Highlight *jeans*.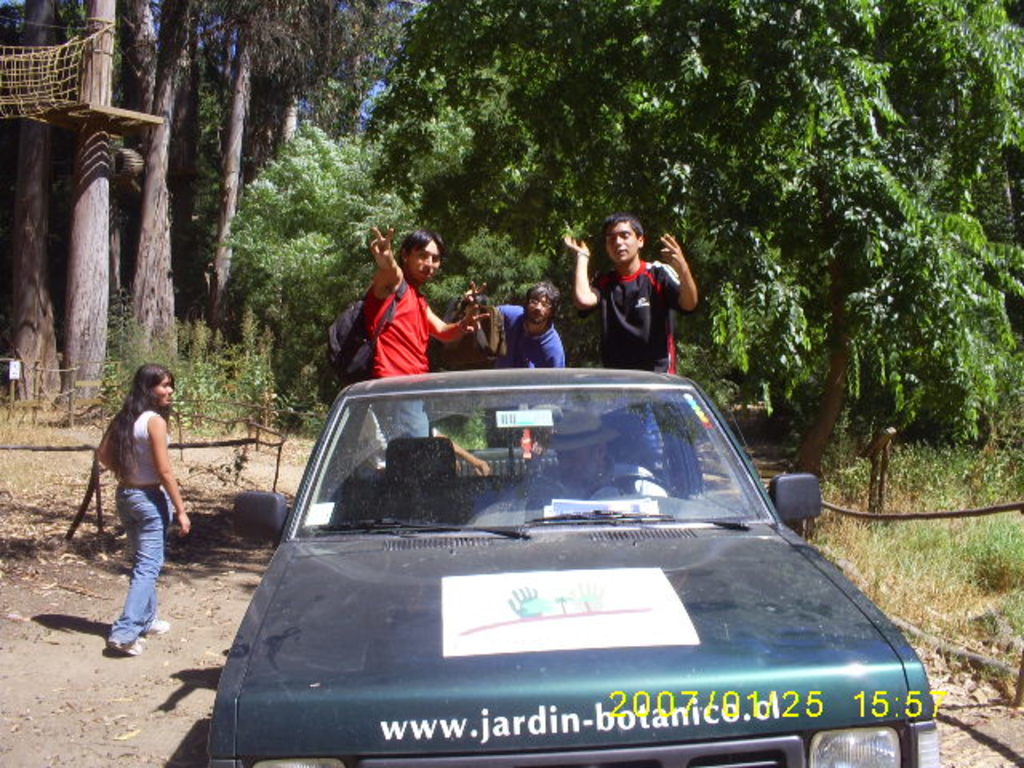
Highlighted region: {"x1": 117, "y1": 480, "x2": 171, "y2": 650}.
